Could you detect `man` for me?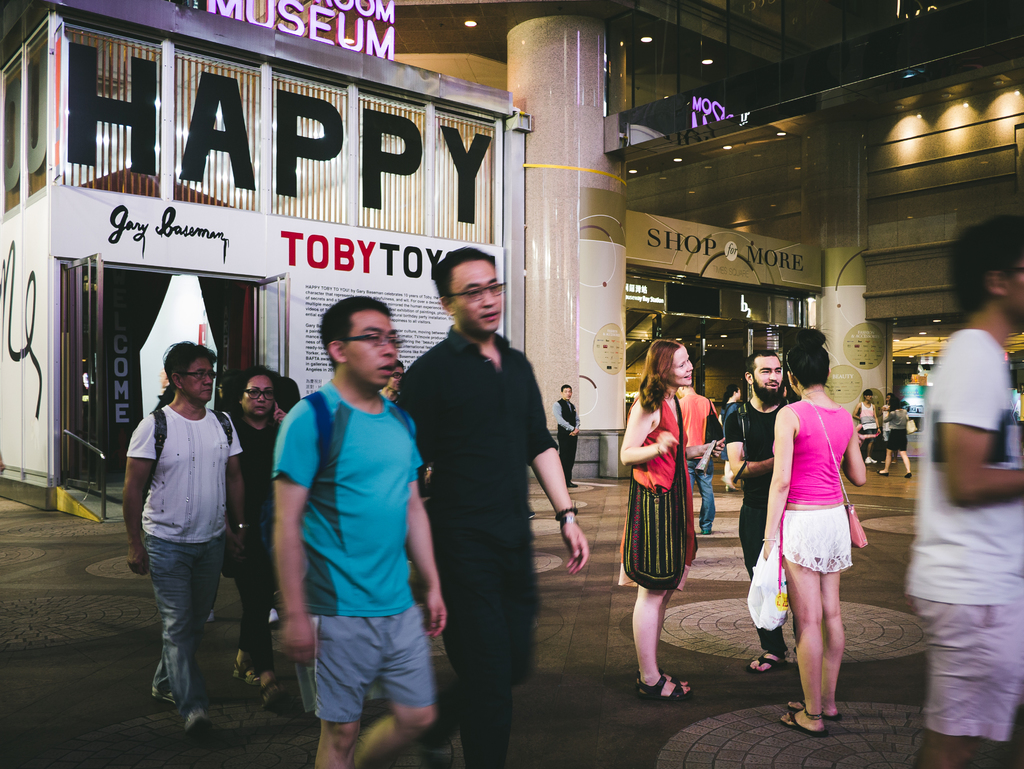
Detection result: [x1=271, y1=296, x2=450, y2=768].
